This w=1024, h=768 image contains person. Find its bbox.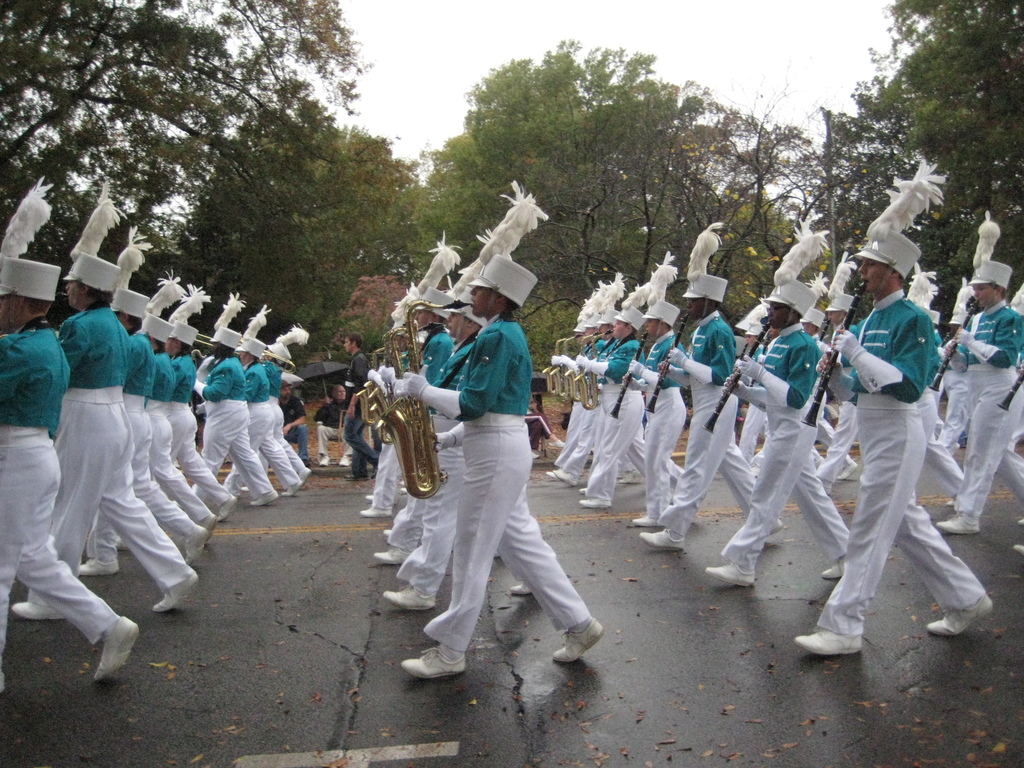
<box>940,280,969,447</box>.
